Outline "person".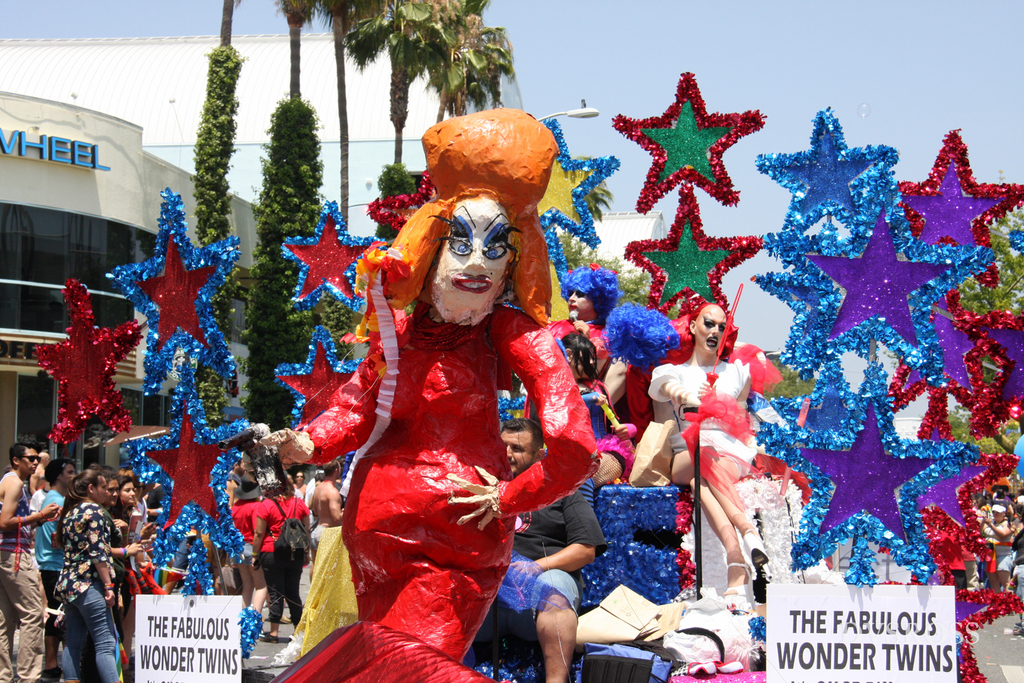
Outline: 462 419 601 680.
